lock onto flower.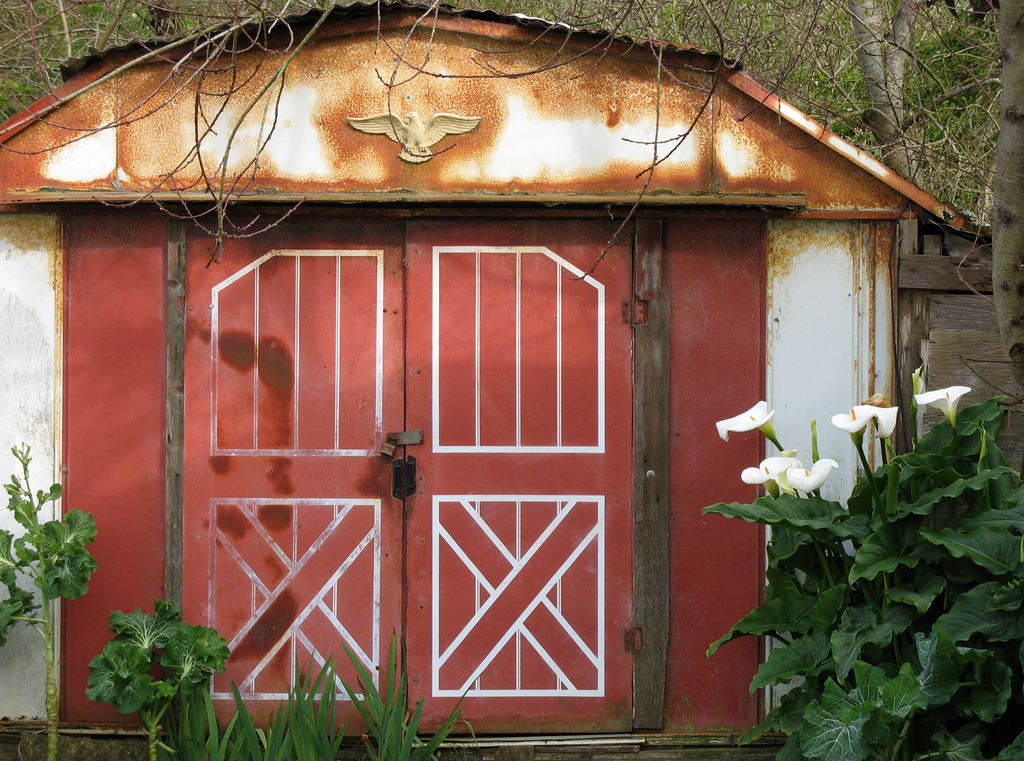
Locked: l=714, t=394, r=768, b=445.
